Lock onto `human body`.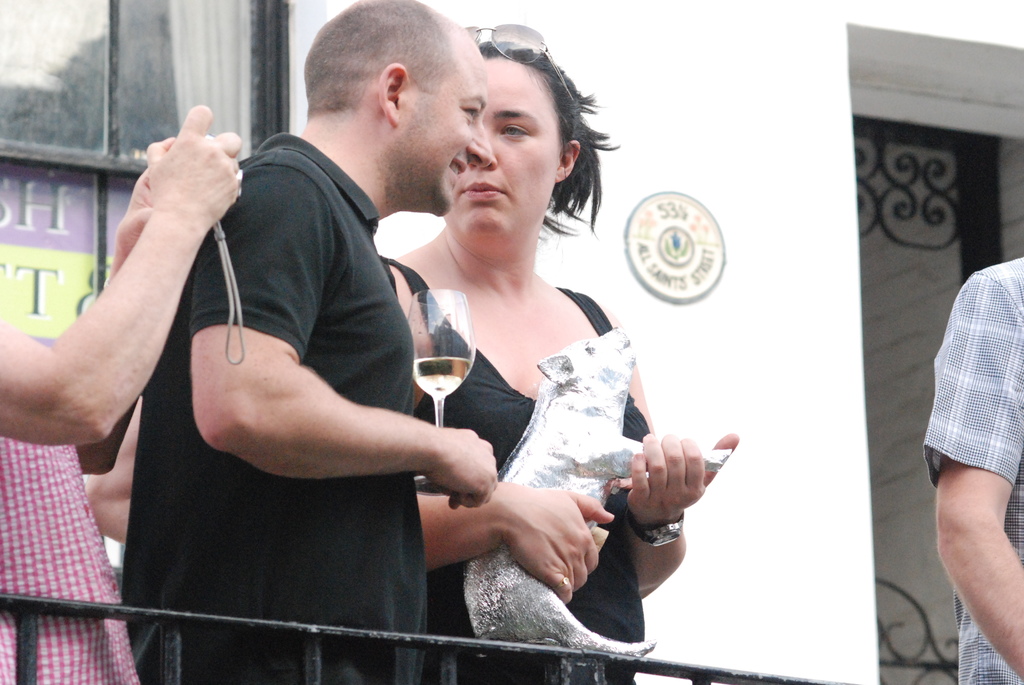
Locked: select_region(0, 102, 246, 684).
